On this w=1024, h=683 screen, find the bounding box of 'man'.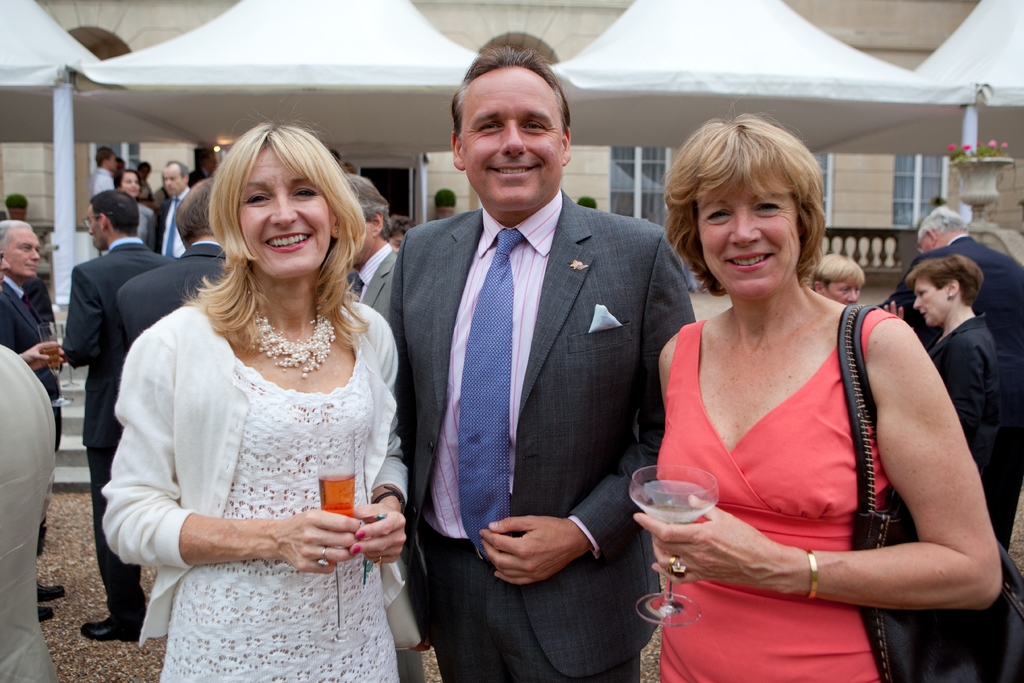
Bounding box: rect(105, 168, 153, 245).
